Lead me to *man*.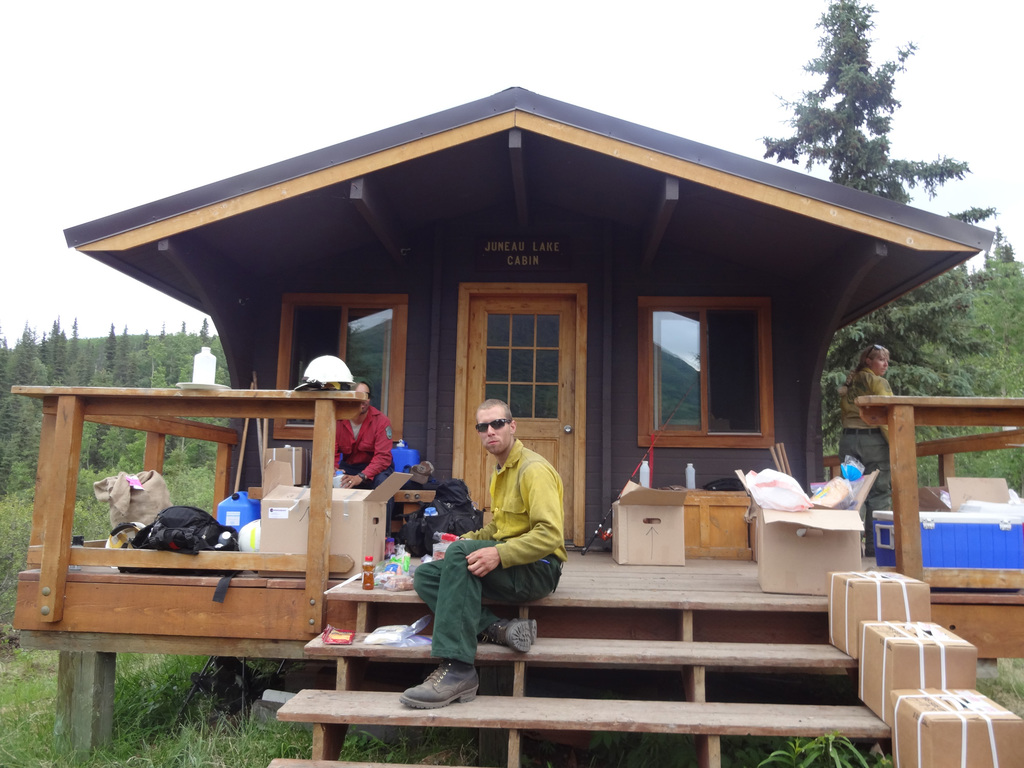
Lead to pyautogui.locateOnScreen(330, 377, 390, 492).
